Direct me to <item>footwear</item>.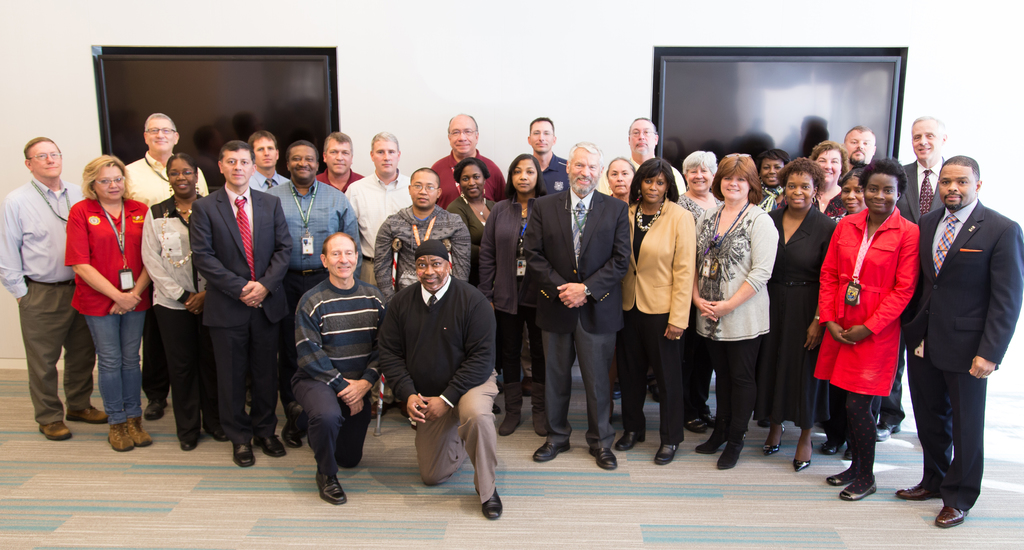
Direction: x1=232 y1=434 x2=253 y2=471.
